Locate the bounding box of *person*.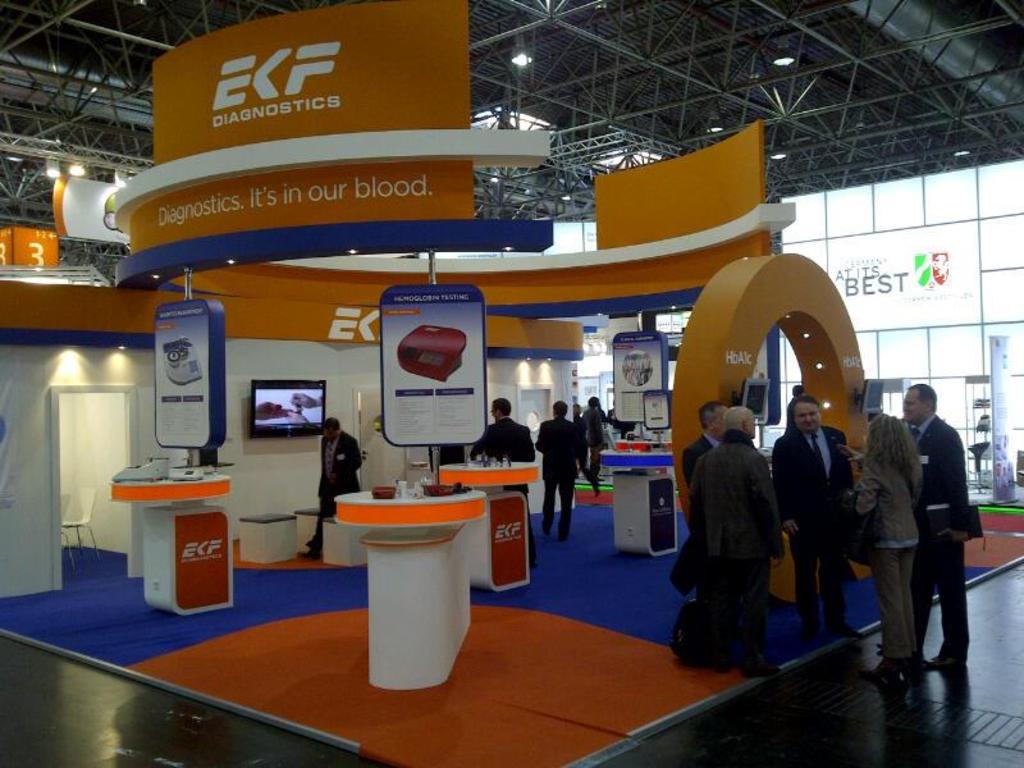
Bounding box: {"x1": 687, "y1": 389, "x2": 788, "y2": 671}.
